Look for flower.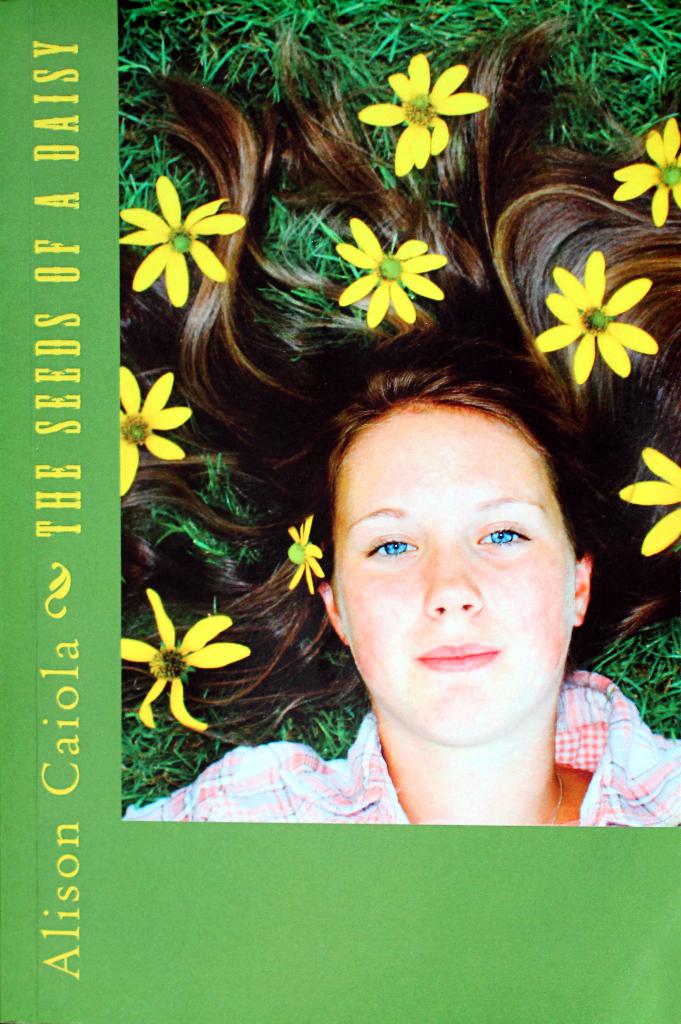
Found: Rect(287, 511, 327, 595).
